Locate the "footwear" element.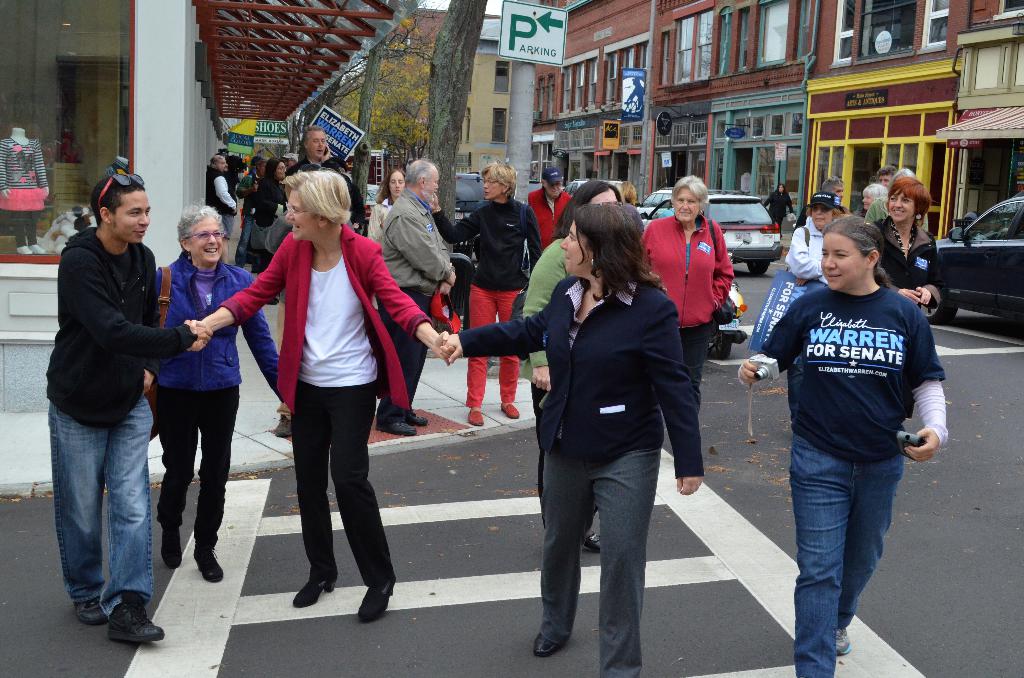
Element bbox: l=289, t=565, r=340, b=609.
